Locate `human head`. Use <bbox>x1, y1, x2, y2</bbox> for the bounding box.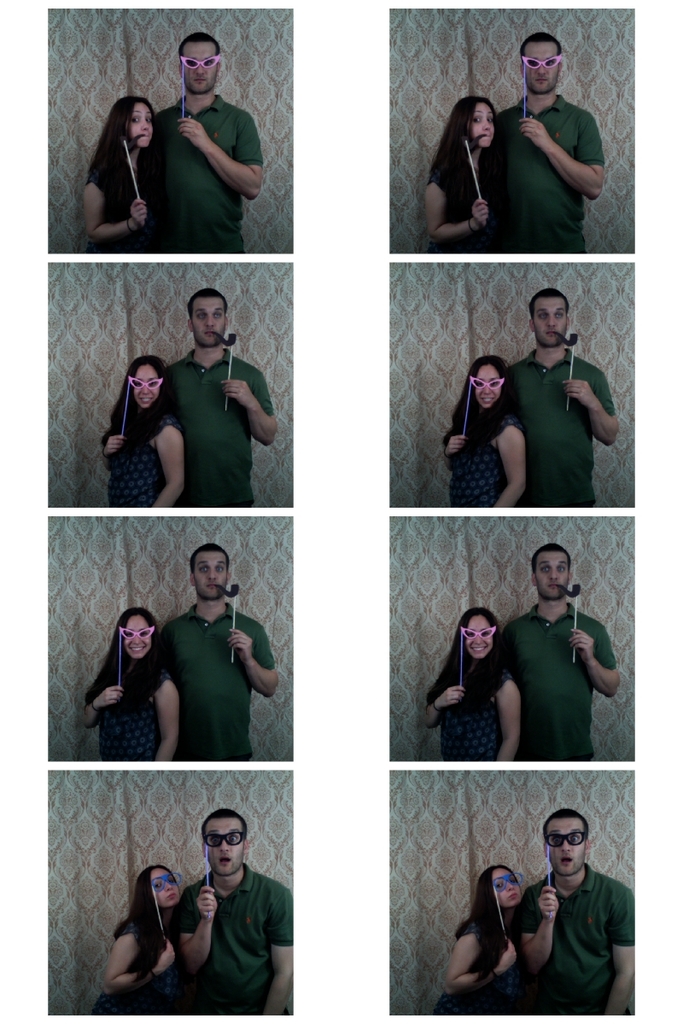
<bbox>519, 34, 561, 94</bbox>.
